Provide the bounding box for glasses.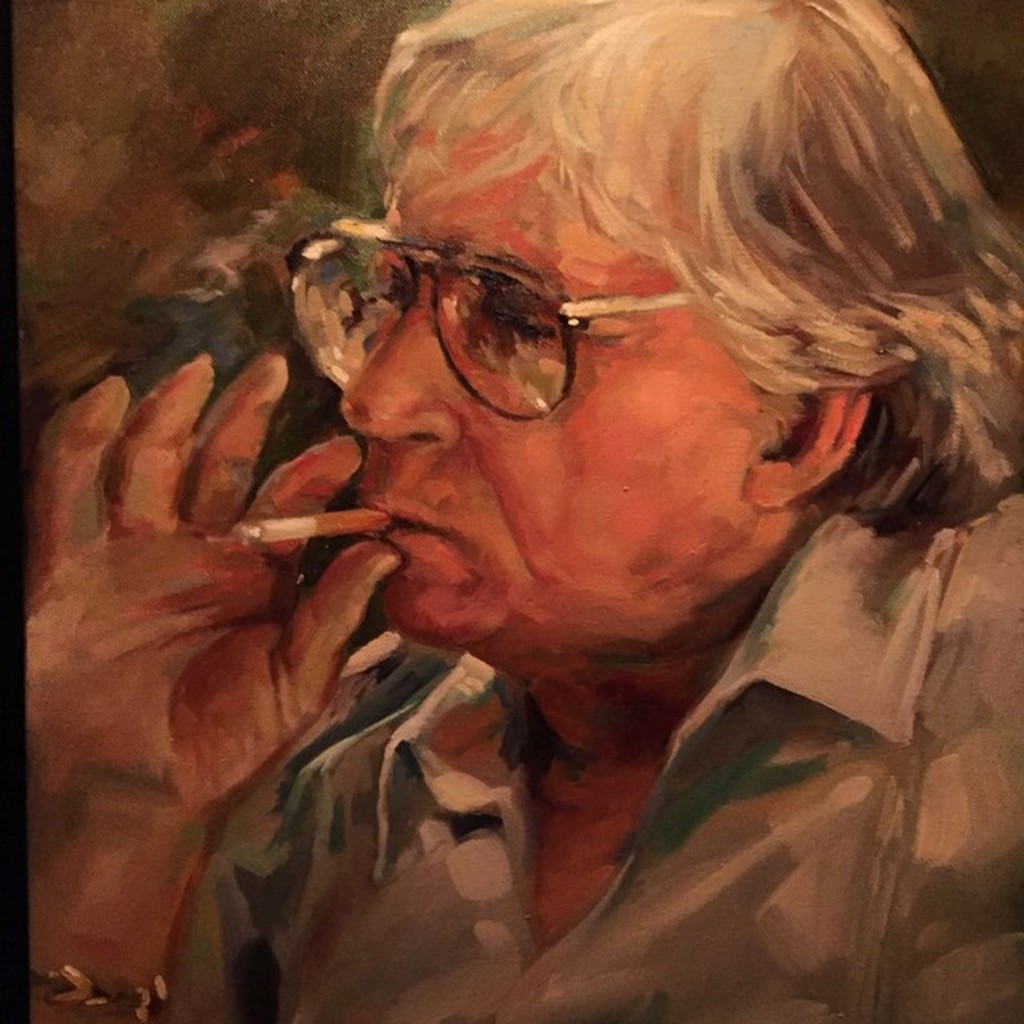
Rect(277, 237, 685, 421).
